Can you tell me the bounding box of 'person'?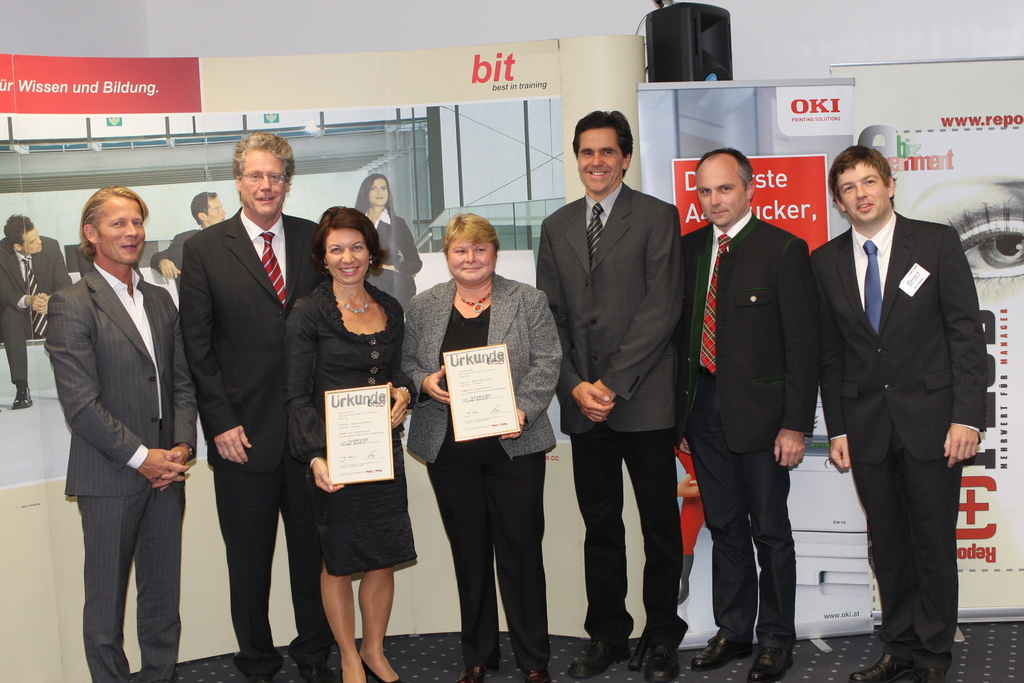
(x1=396, y1=204, x2=562, y2=682).
